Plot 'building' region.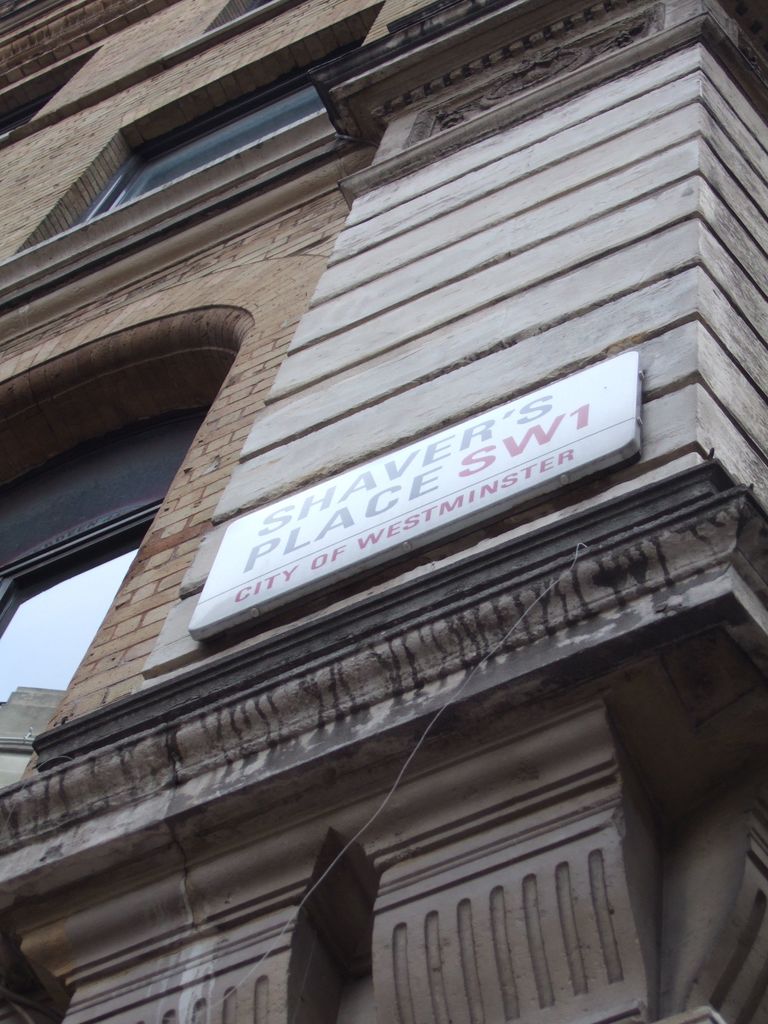
Plotted at 0, 0, 767, 1023.
